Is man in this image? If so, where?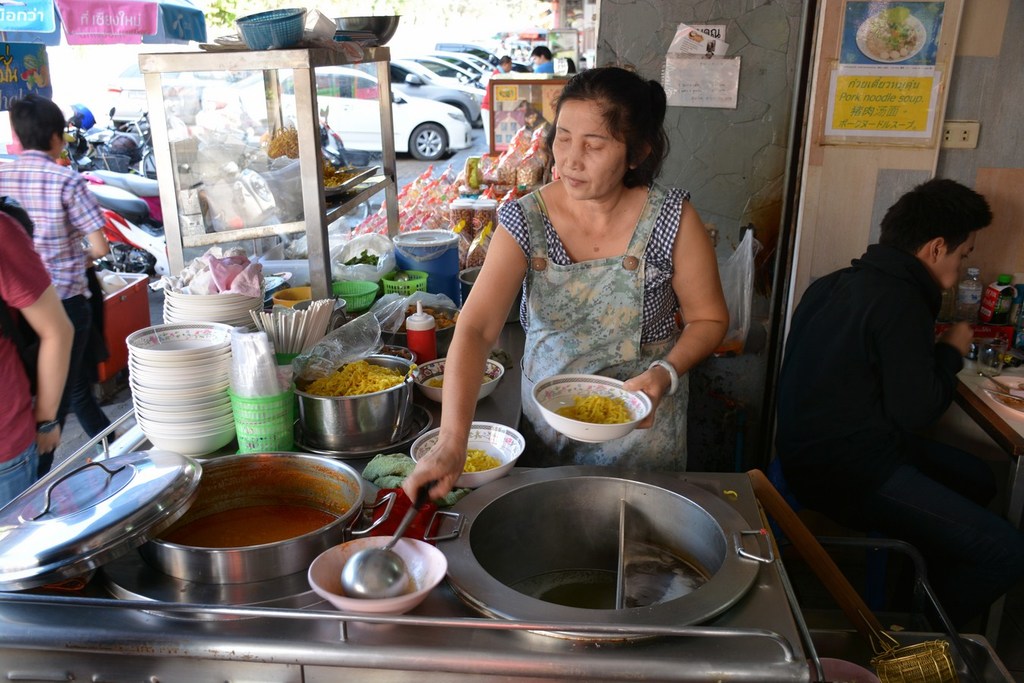
Yes, at [left=529, top=44, right=558, bottom=74].
